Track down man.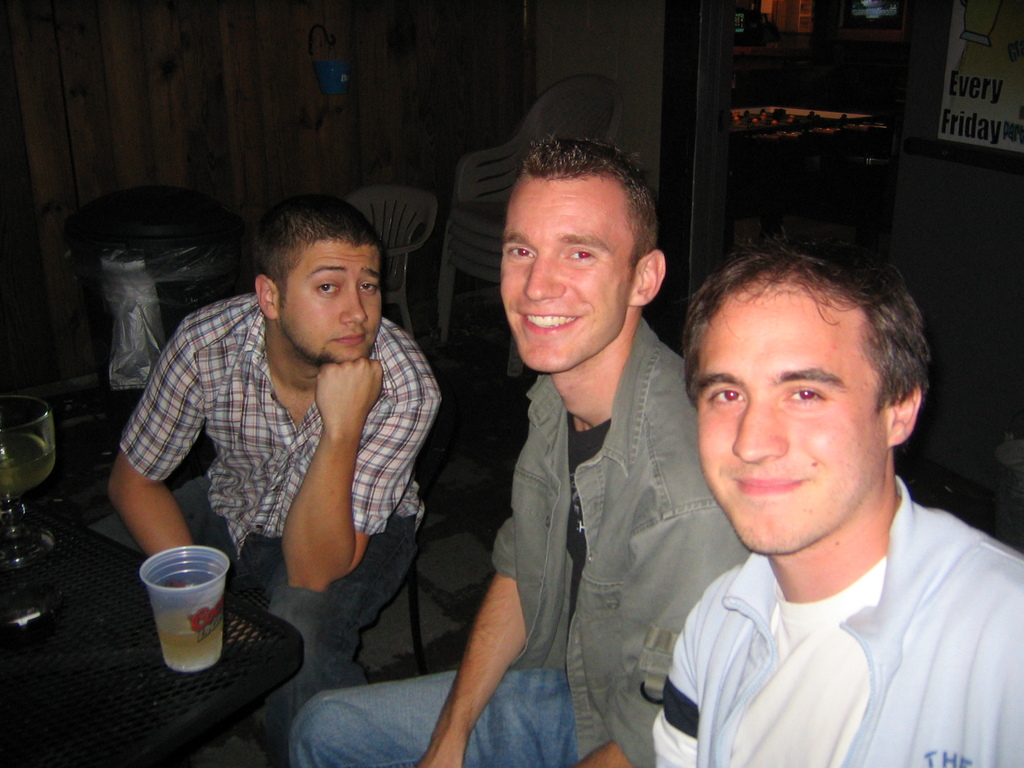
Tracked to (left=284, top=135, right=751, bottom=767).
